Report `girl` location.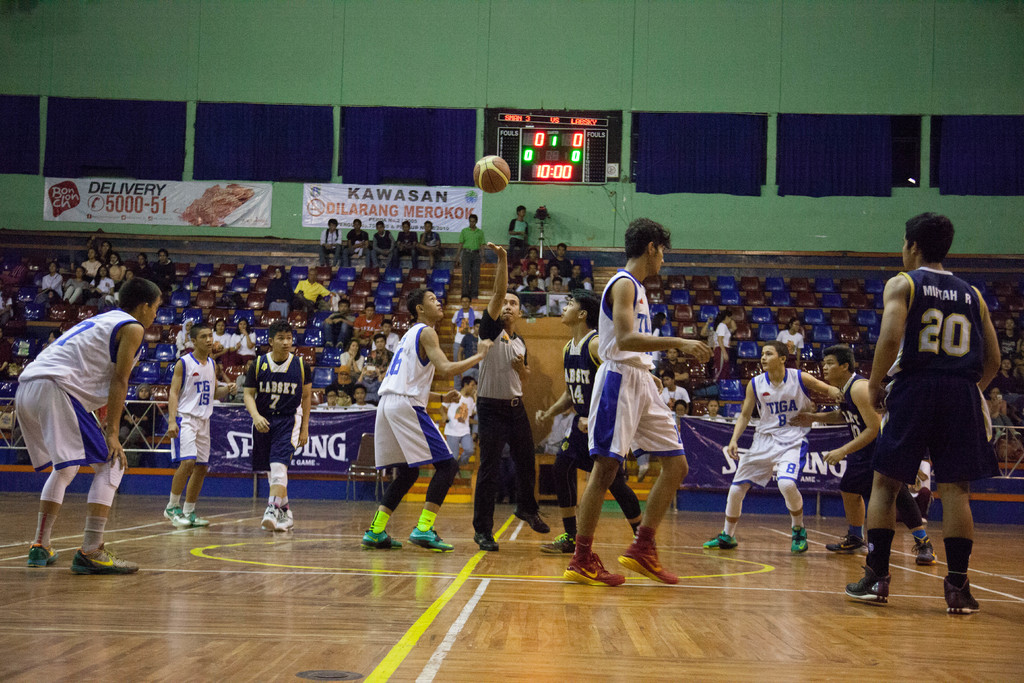
Report: left=653, top=310, right=668, bottom=347.
